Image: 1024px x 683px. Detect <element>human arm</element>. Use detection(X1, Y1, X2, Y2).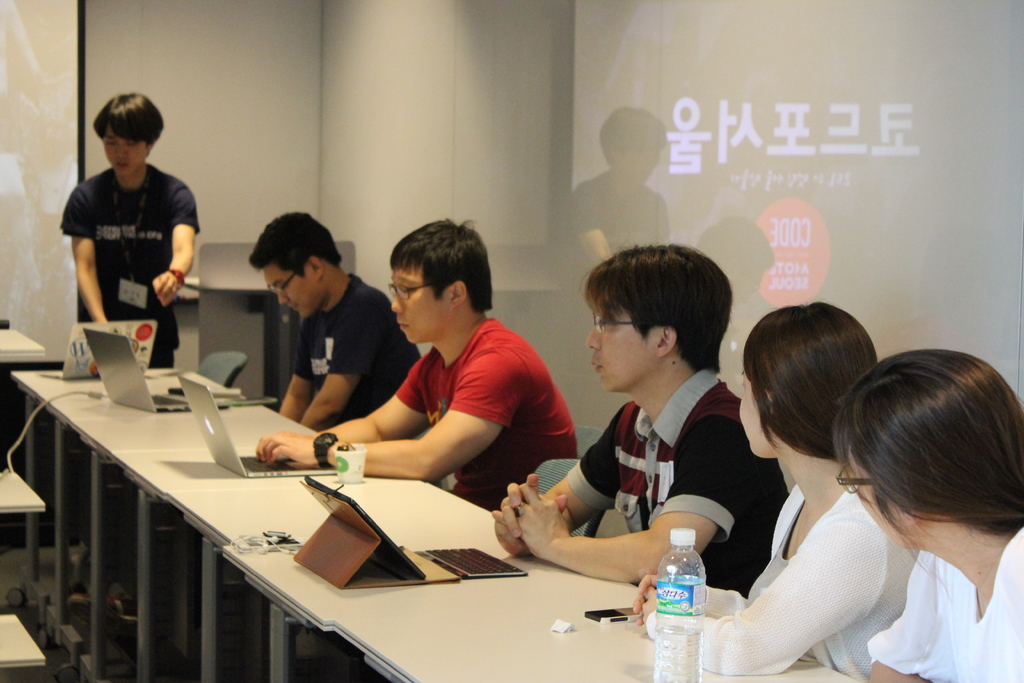
detection(152, 185, 193, 304).
